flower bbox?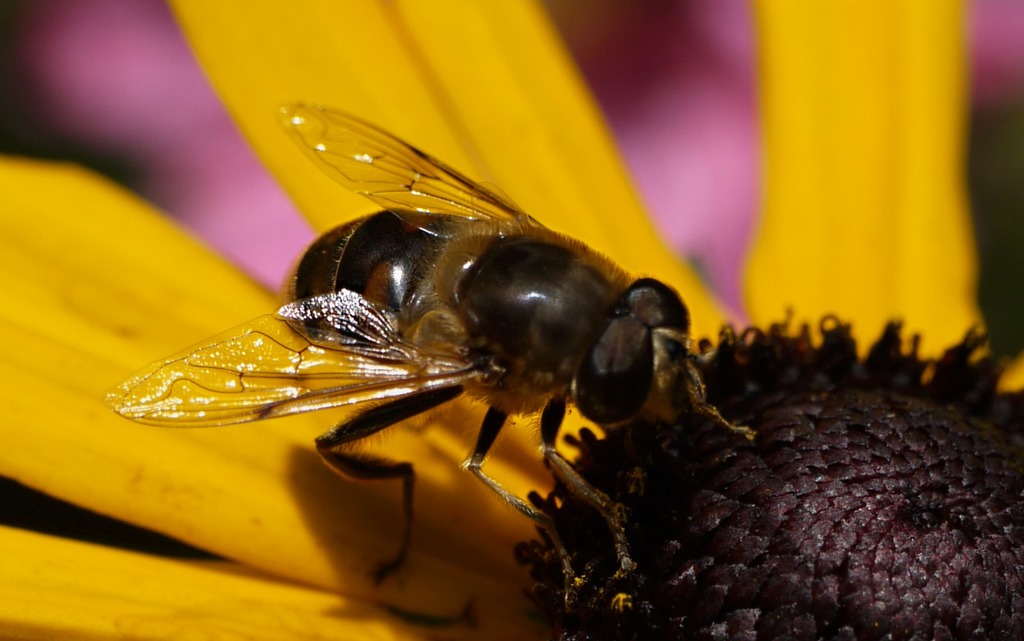
x1=0 y1=0 x2=1023 y2=640
